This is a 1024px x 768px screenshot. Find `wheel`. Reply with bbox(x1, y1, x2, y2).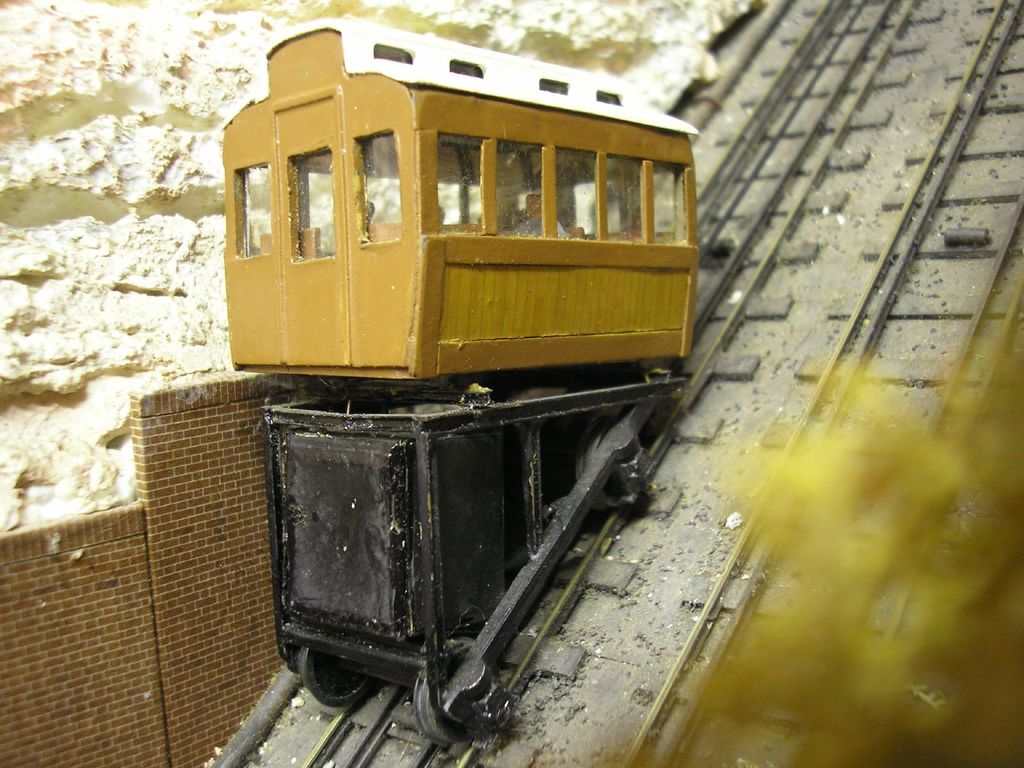
bbox(570, 412, 648, 513).
